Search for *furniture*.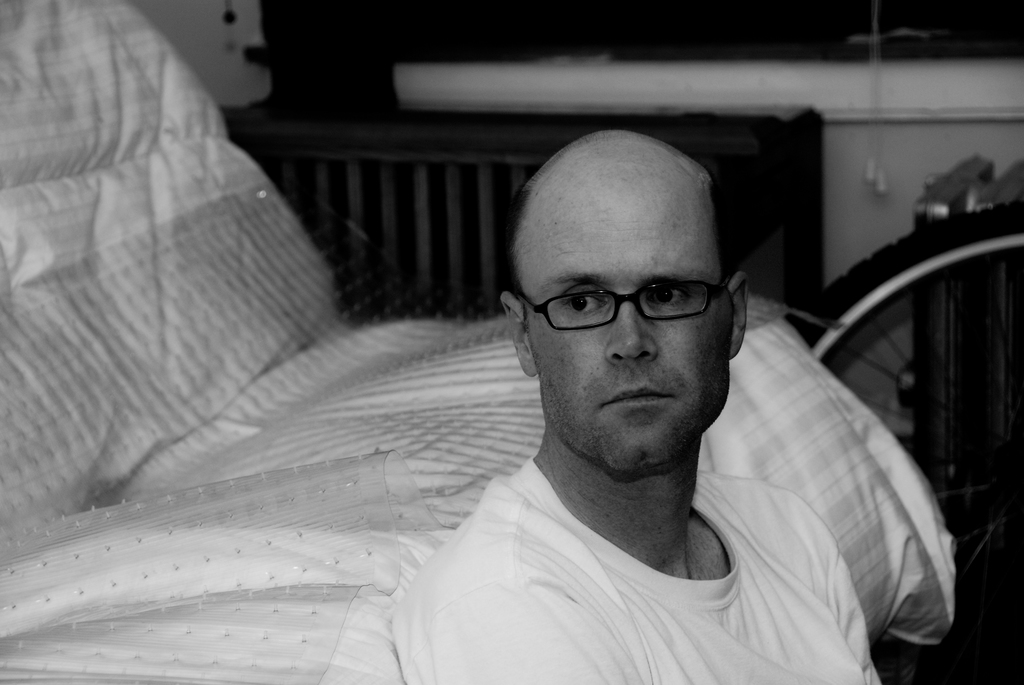
Found at 0,0,956,684.
